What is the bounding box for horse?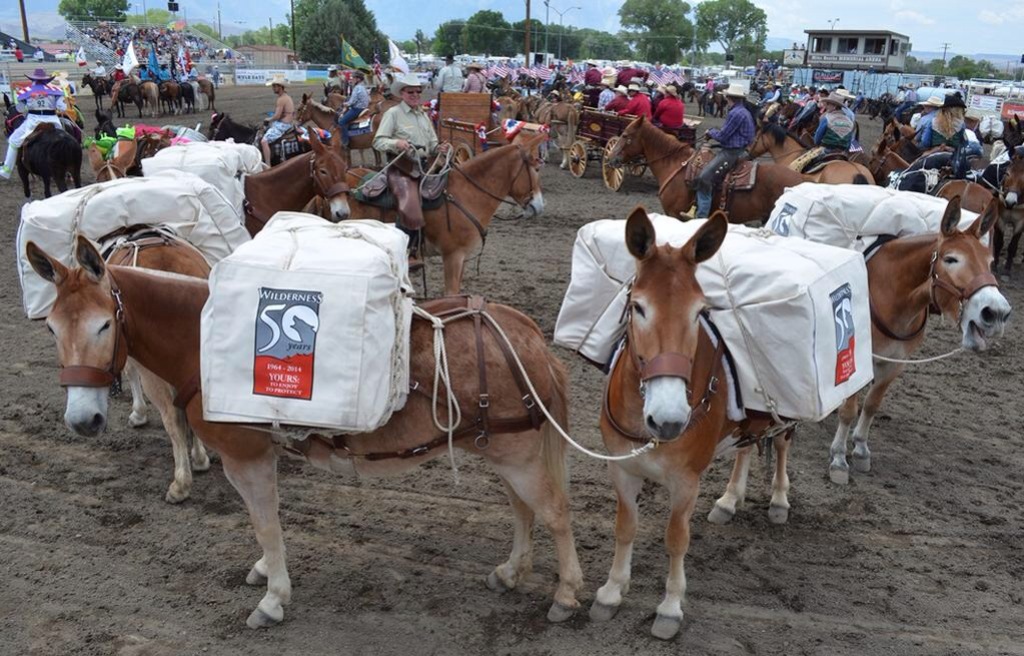
746, 124, 873, 193.
